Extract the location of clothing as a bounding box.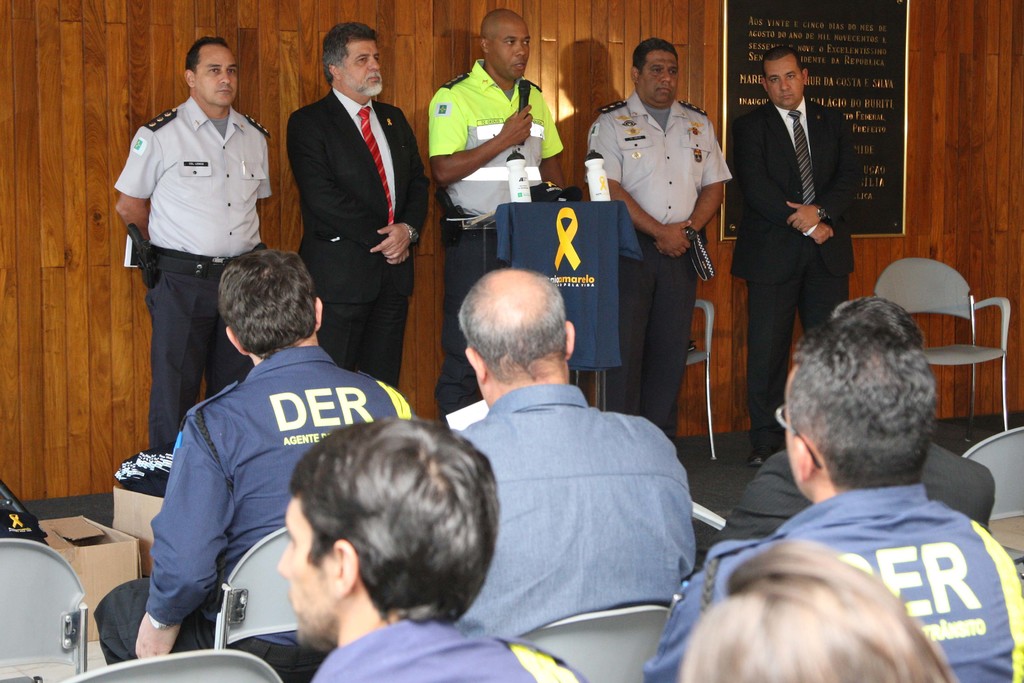
{"x1": 83, "y1": 566, "x2": 320, "y2": 682}.
